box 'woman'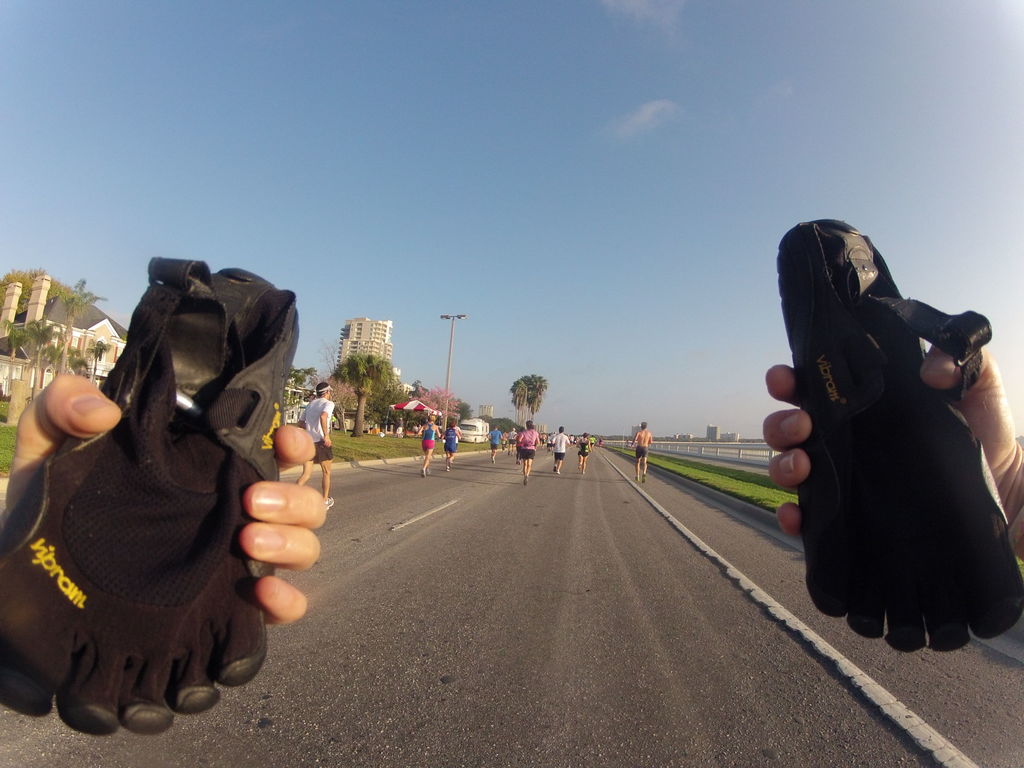
517, 419, 541, 486
